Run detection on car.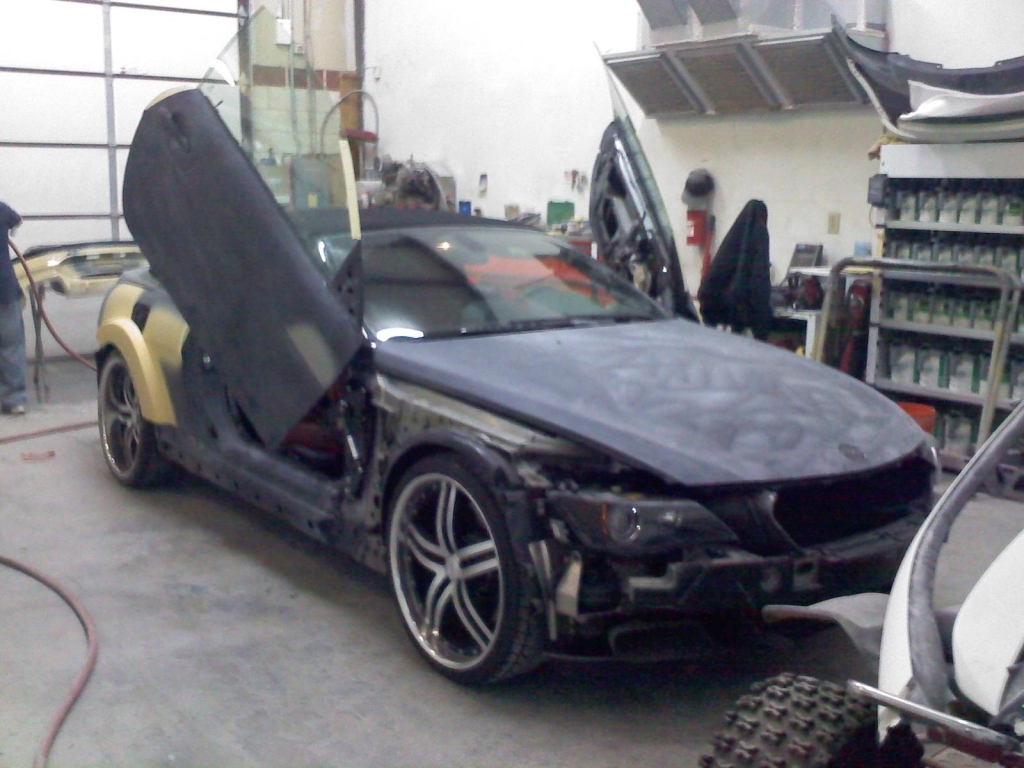
Result: (x1=48, y1=144, x2=912, y2=692).
